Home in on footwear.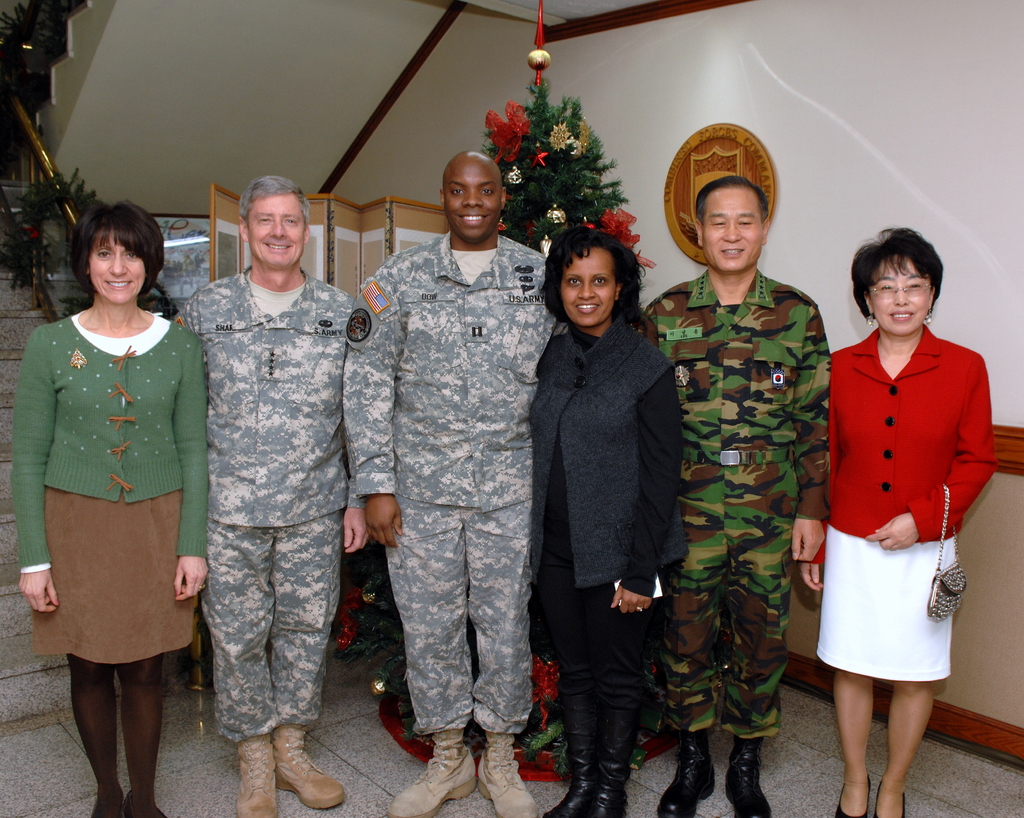
Homed in at bbox=[387, 730, 479, 817].
